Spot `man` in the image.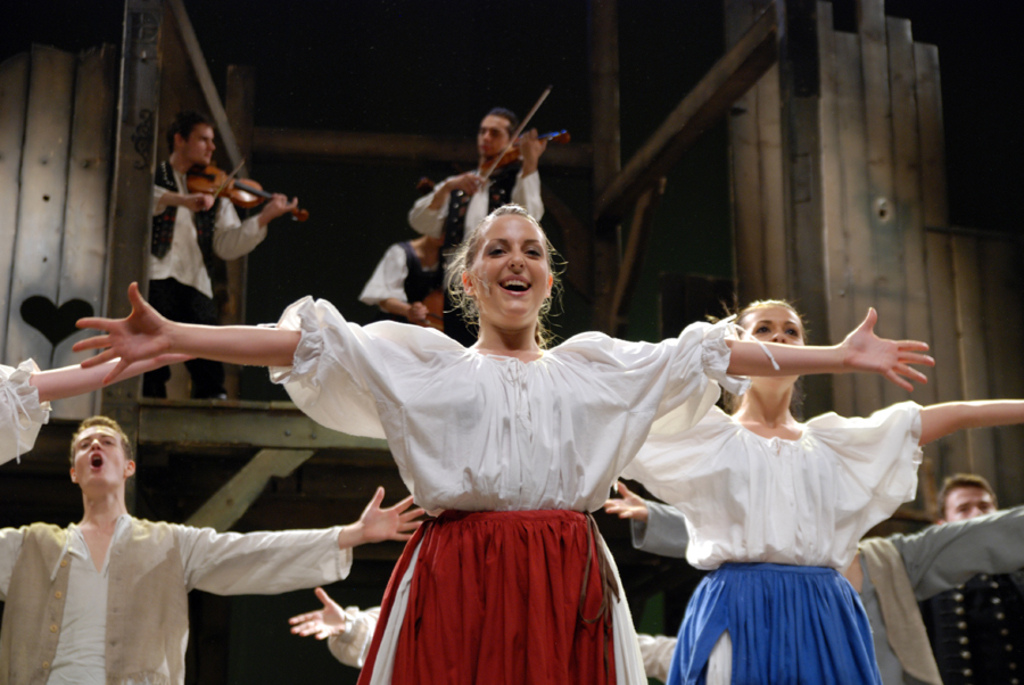
`man` found at l=287, t=586, r=678, b=684.
